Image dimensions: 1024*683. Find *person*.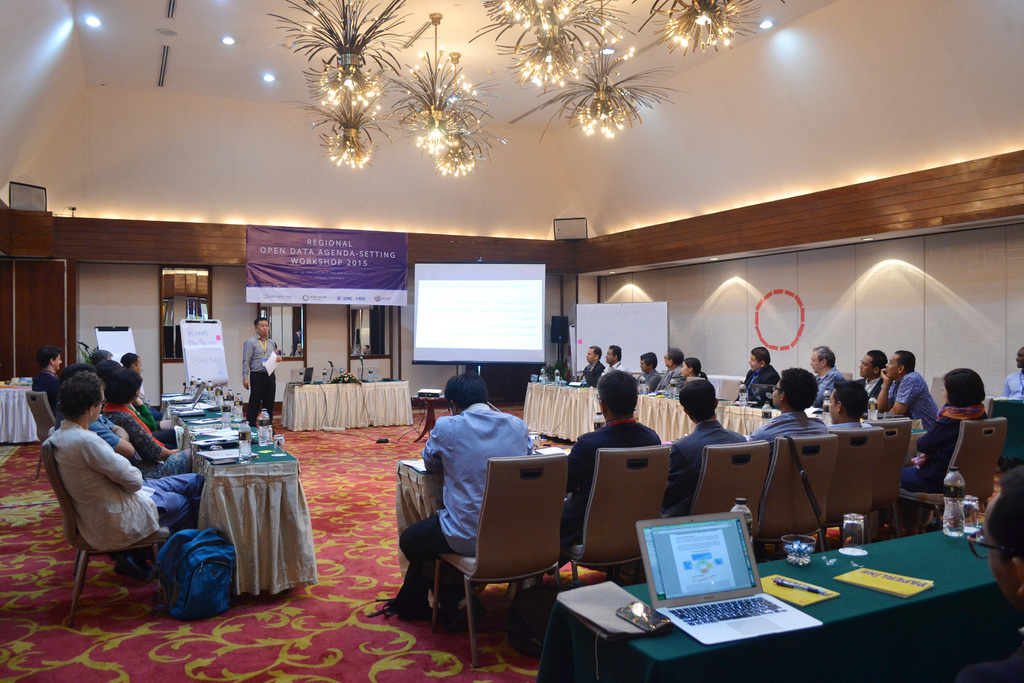
Rect(401, 369, 539, 618).
